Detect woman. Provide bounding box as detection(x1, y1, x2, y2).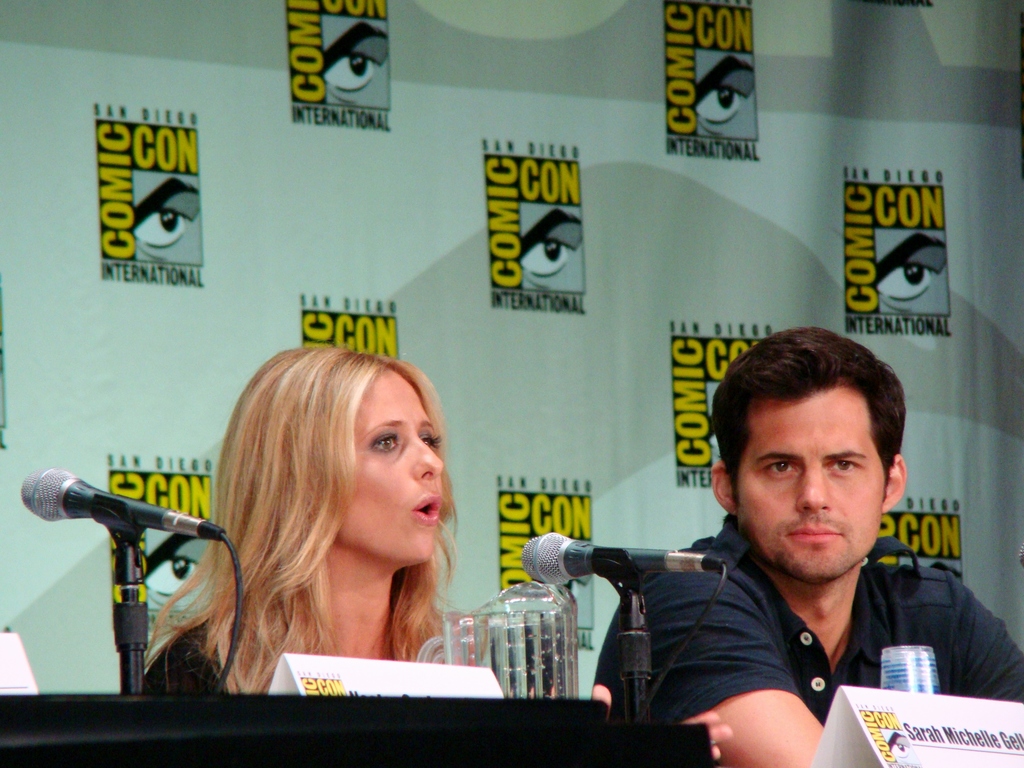
detection(159, 344, 514, 701).
